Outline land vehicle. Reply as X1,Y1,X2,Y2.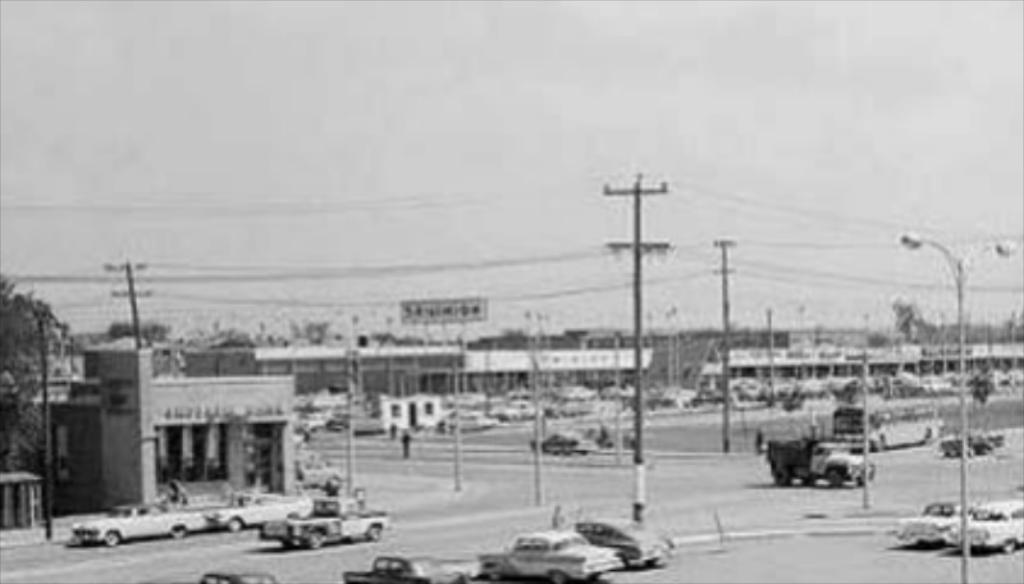
576,514,676,566.
